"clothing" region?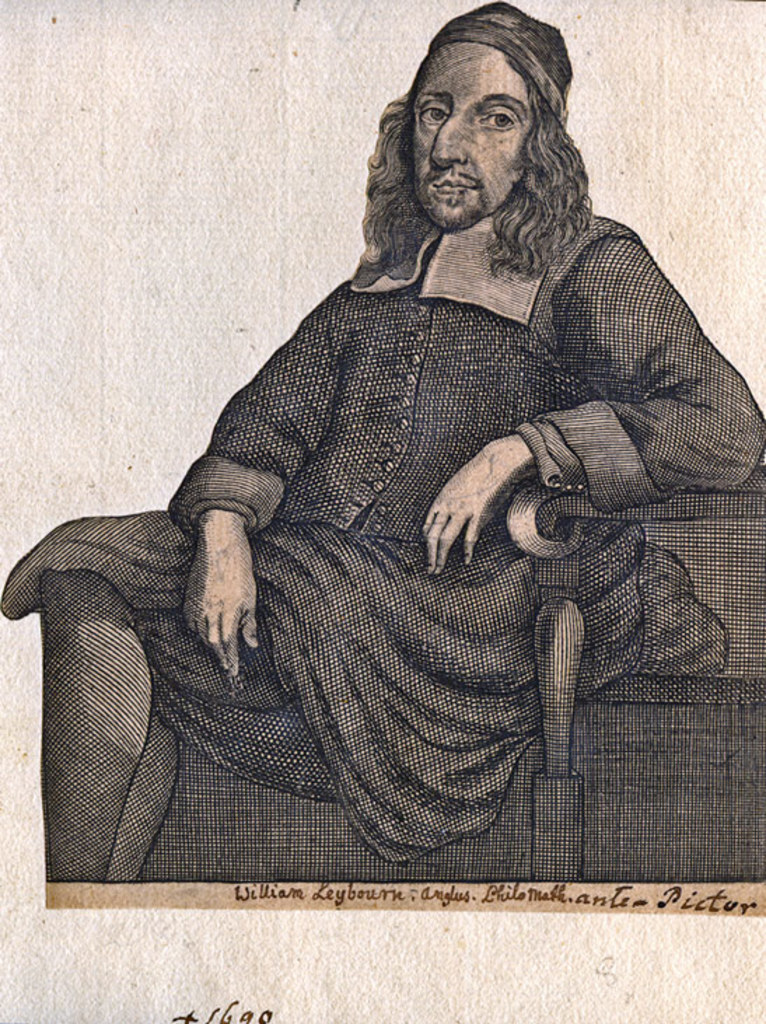
46, 148, 717, 912
